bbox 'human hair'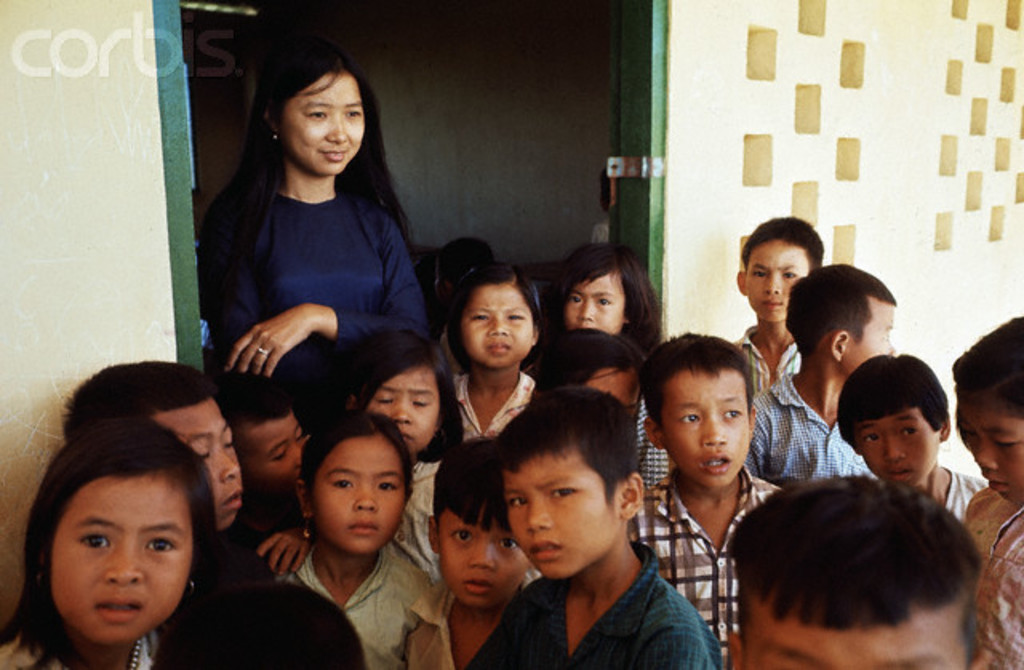
detection(352, 328, 464, 453)
